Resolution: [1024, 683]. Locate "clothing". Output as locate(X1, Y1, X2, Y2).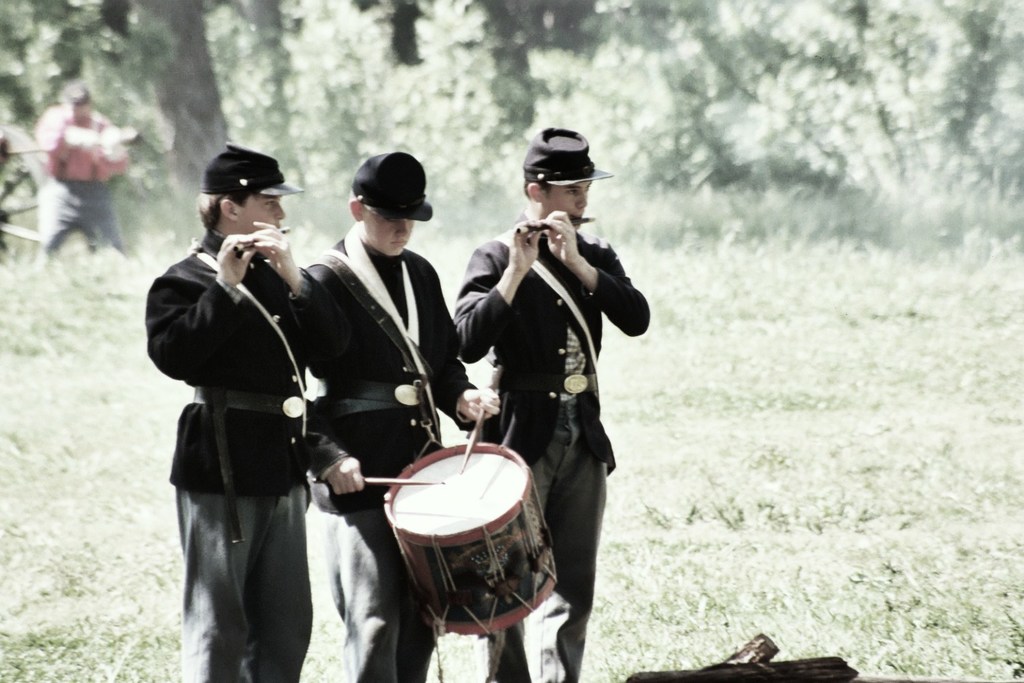
locate(29, 101, 147, 260).
